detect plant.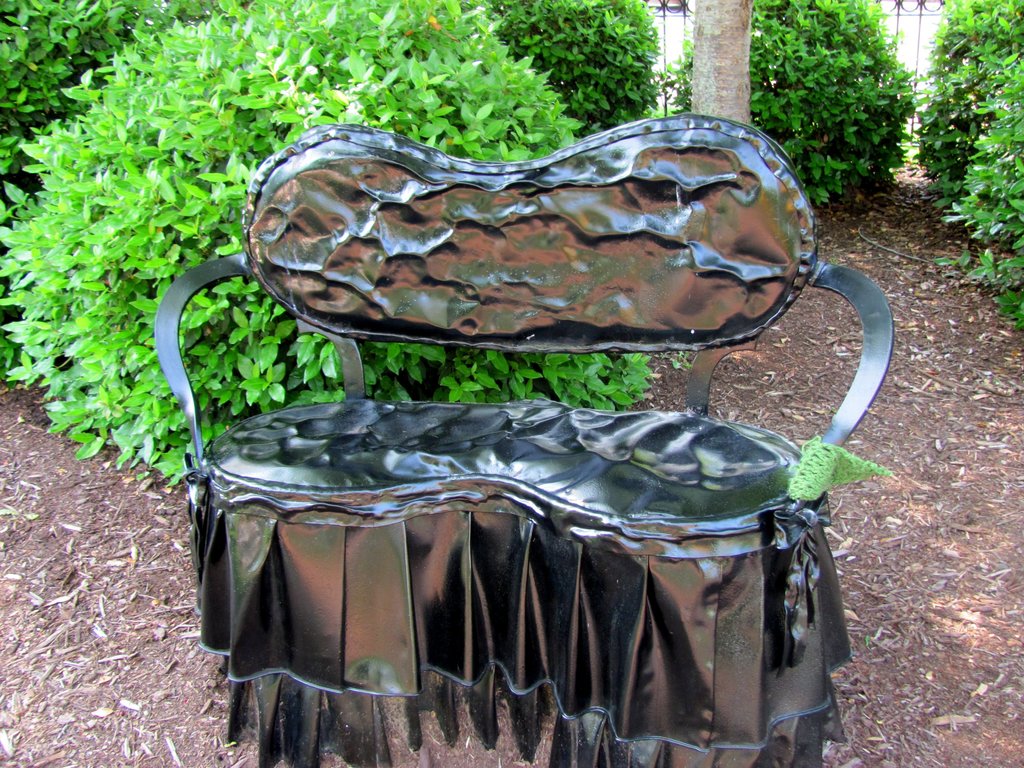
Detected at [x1=41, y1=79, x2=1012, y2=534].
